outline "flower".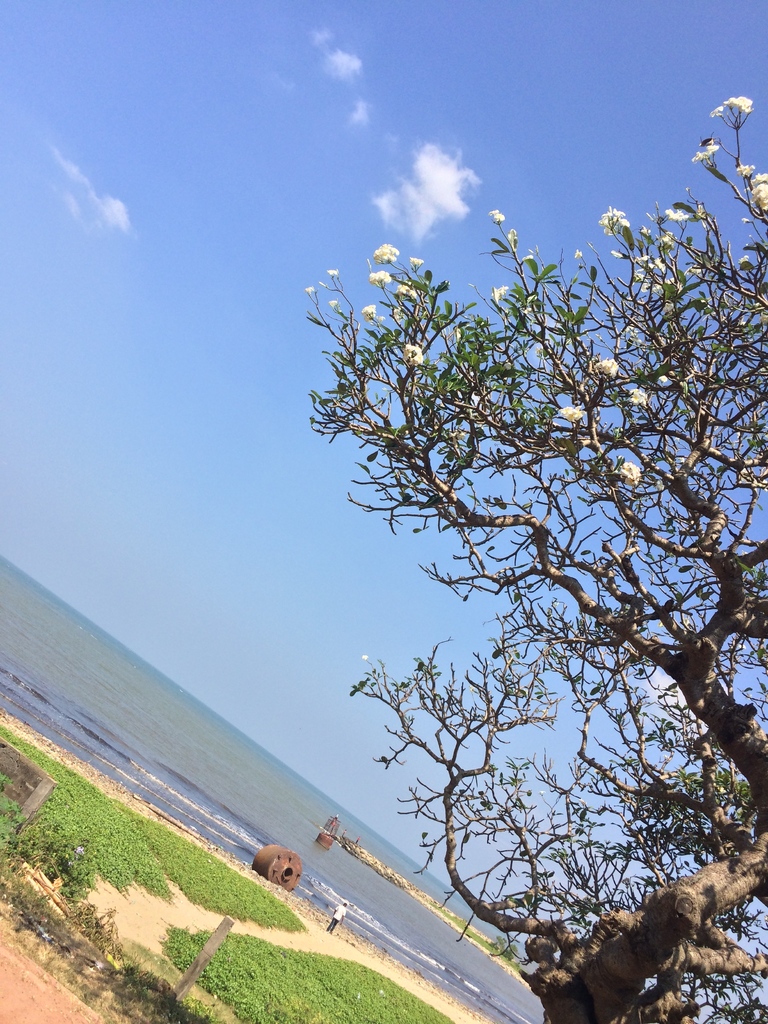
Outline: locate(701, 92, 756, 120).
